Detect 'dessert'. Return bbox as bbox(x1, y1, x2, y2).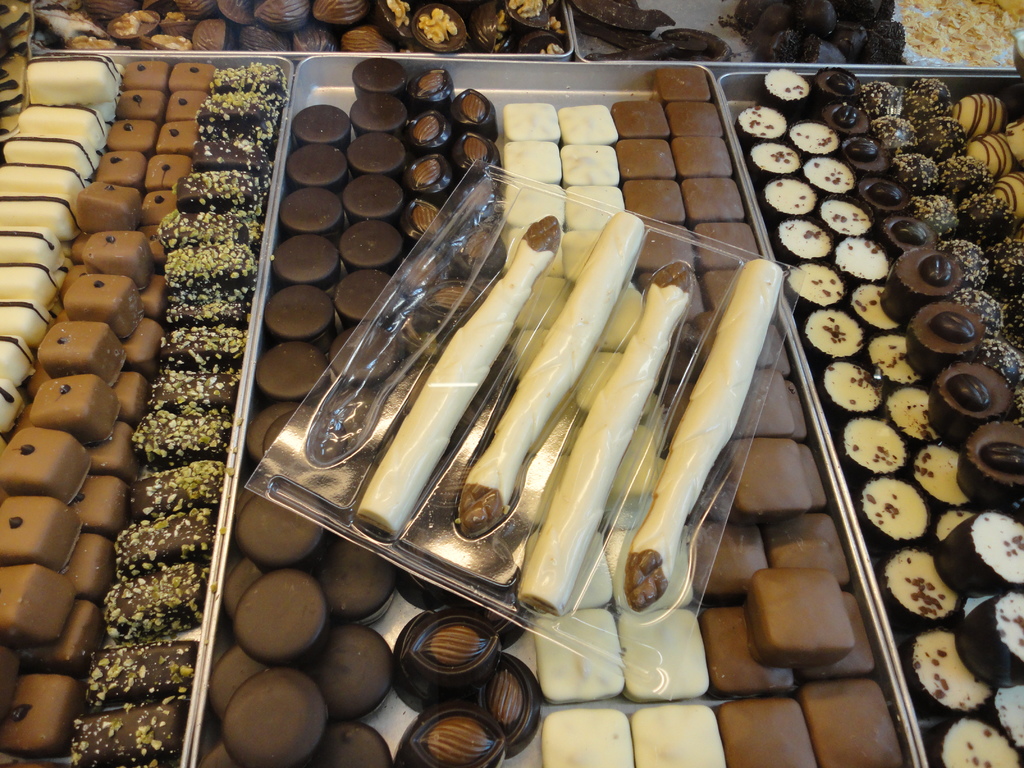
bbox(909, 300, 979, 355).
